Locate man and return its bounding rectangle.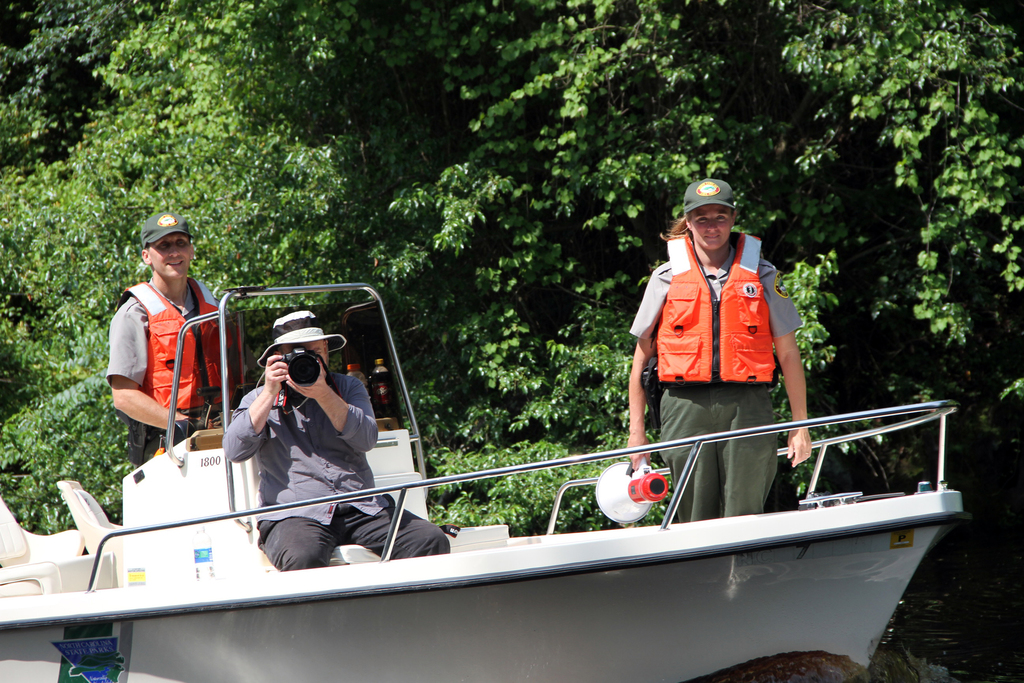
BBox(104, 218, 237, 483).
